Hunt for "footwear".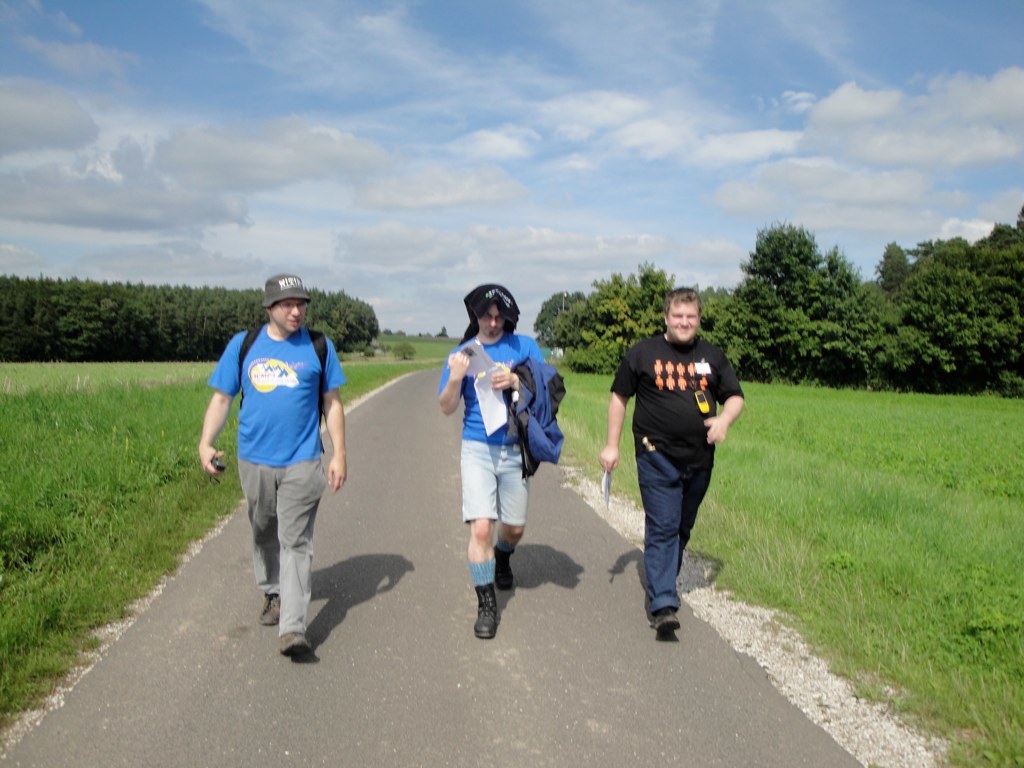
Hunted down at left=260, top=592, right=279, bottom=627.
